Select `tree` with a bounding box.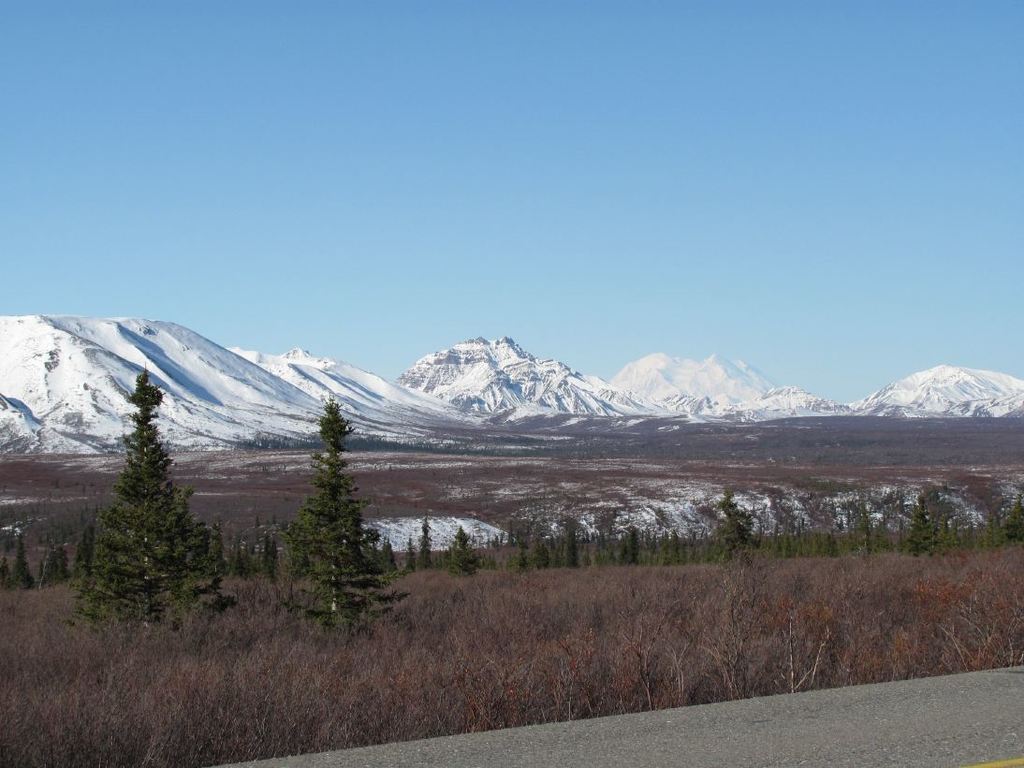
<region>283, 398, 406, 648</region>.
